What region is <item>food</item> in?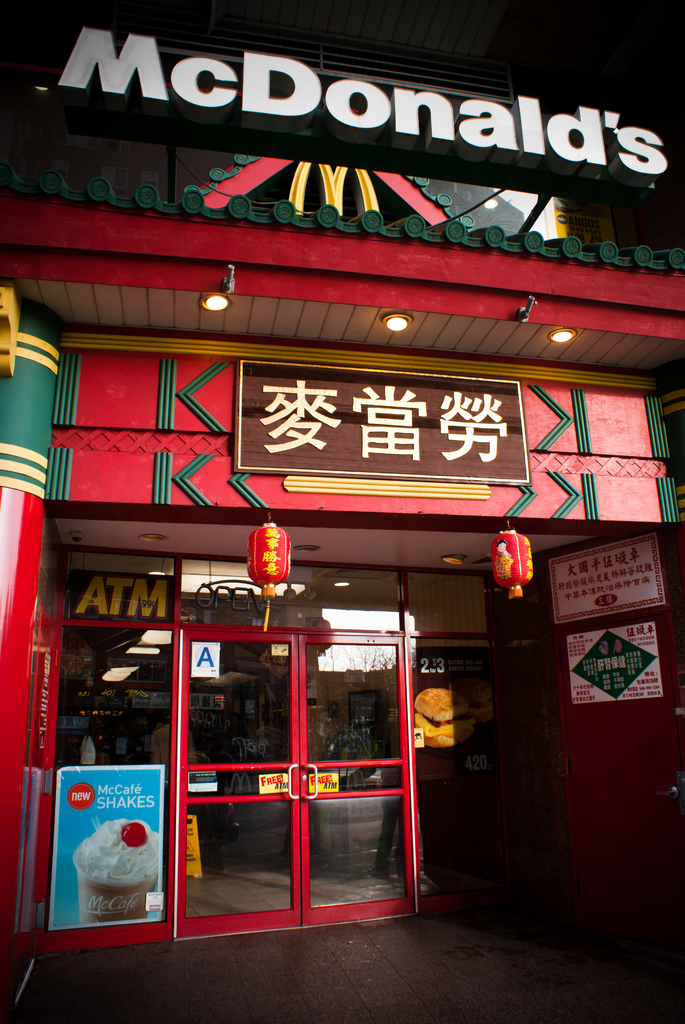
box=[409, 676, 496, 748].
